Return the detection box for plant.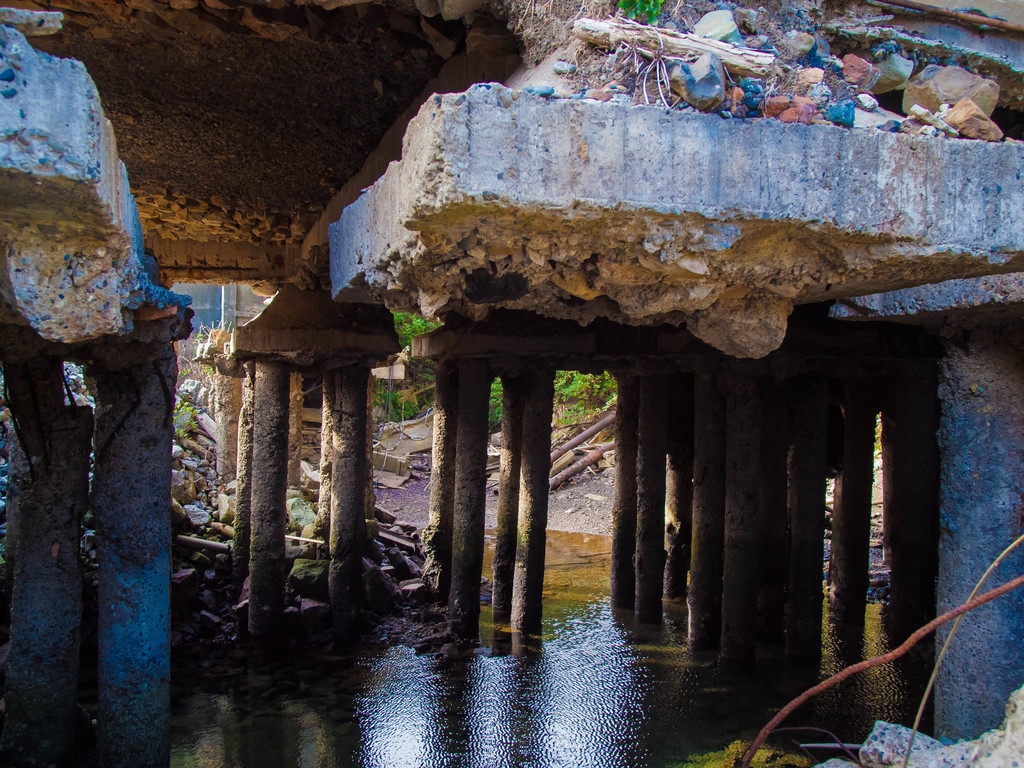
(left=487, top=379, right=511, bottom=439).
